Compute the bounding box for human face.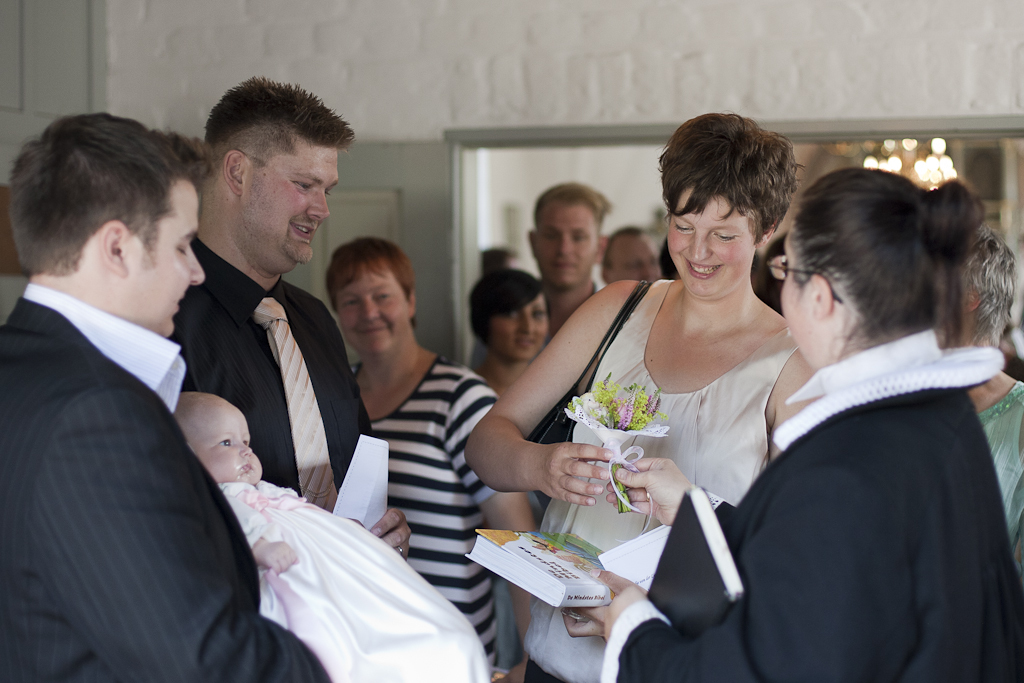
{"left": 335, "top": 264, "right": 409, "bottom": 353}.
